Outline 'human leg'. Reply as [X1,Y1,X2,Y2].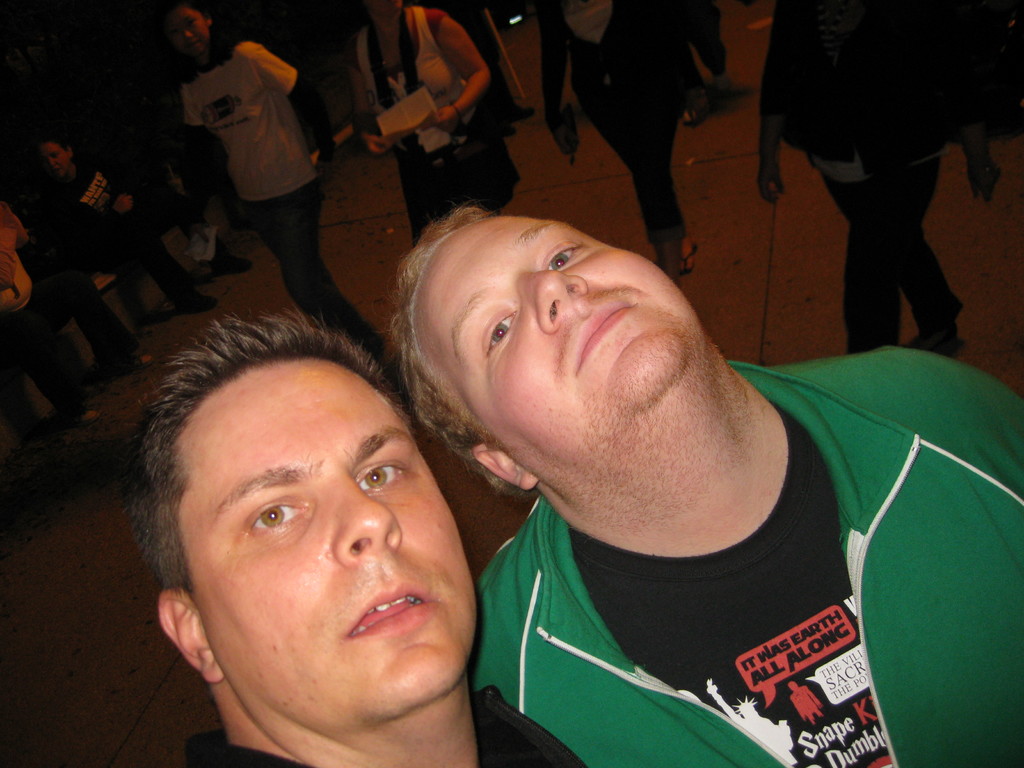
[8,316,99,429].
